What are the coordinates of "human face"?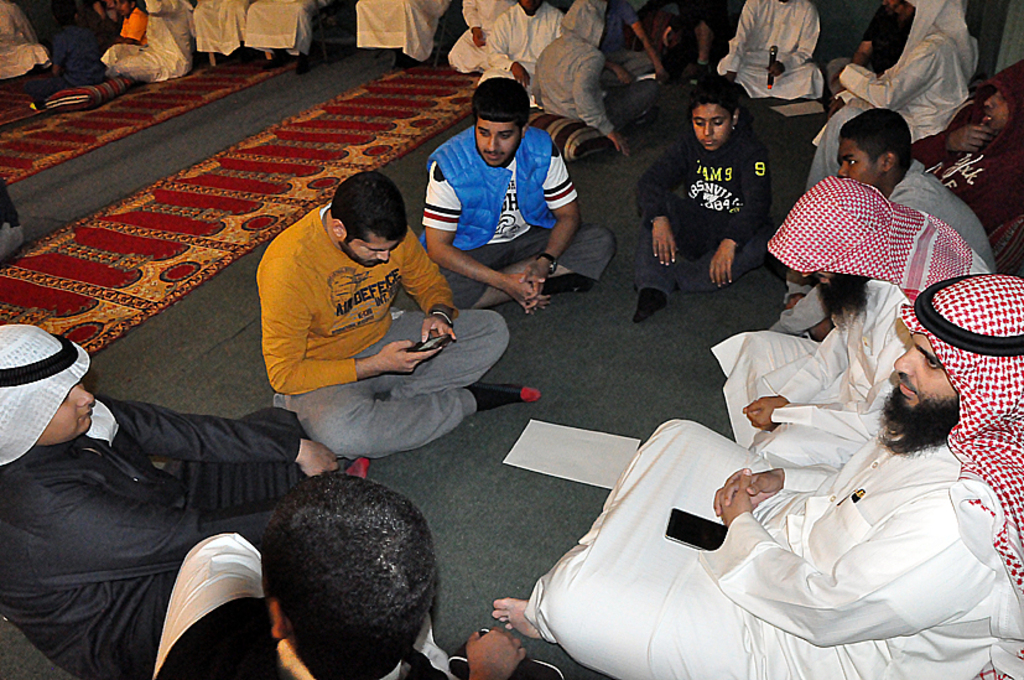
pyautogui.locateOnScreen(344, 224, 394, 264).
